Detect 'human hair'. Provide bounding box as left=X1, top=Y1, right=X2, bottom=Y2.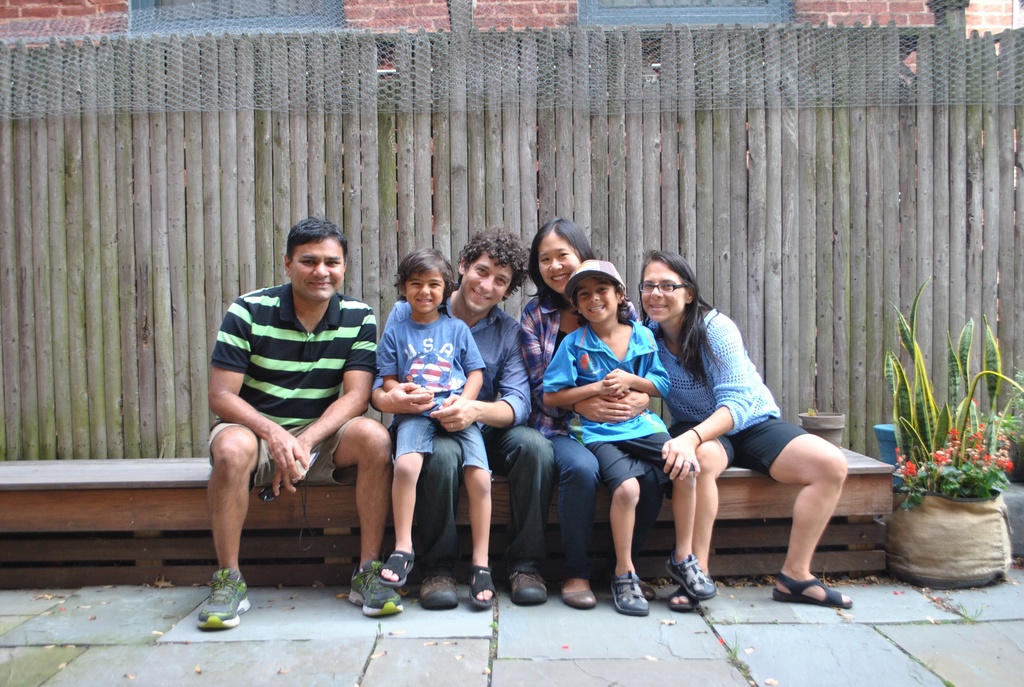
left=288, top=215, right=343, bottom=257.
